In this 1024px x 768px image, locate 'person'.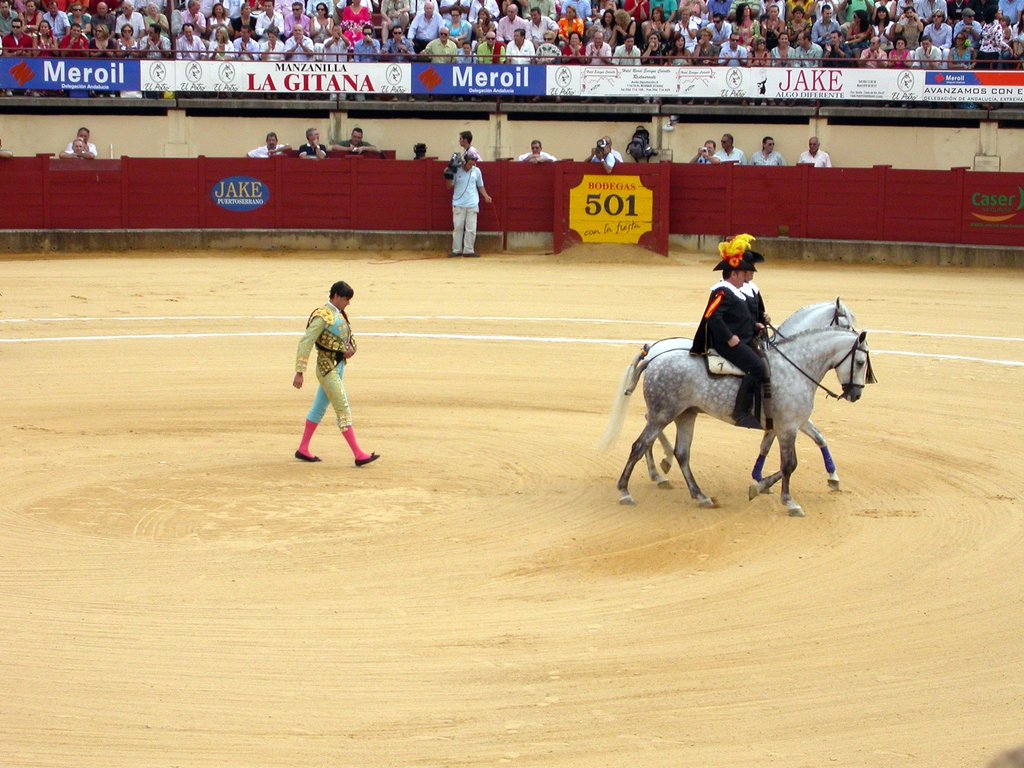
Bounding box: [left=244, top=135, right=292, bottom=160].
